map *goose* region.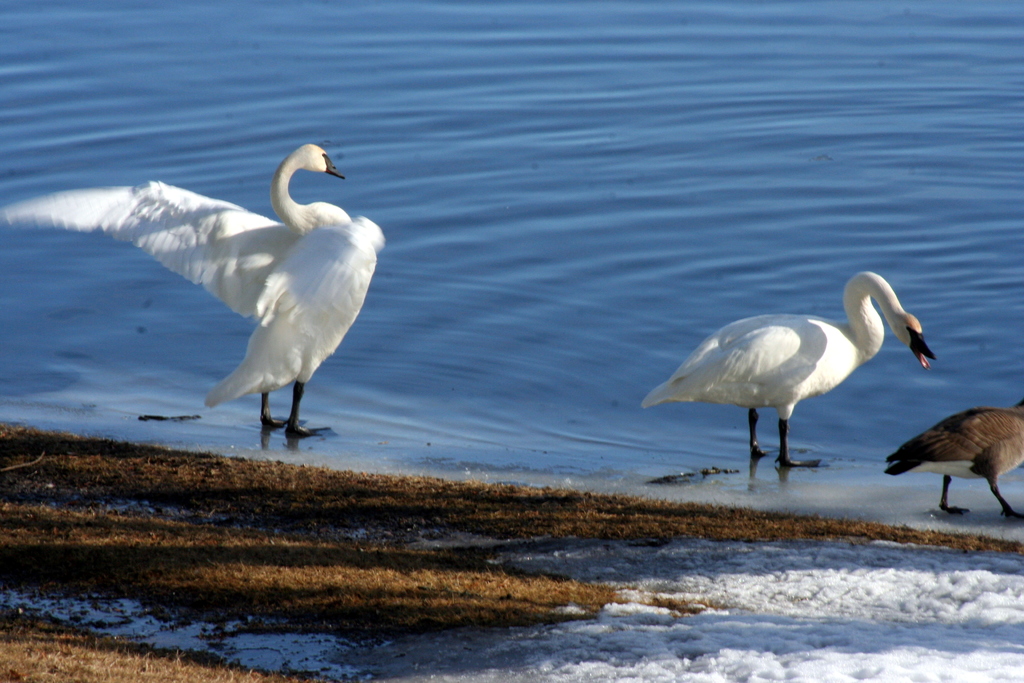
Mapped to x1=648, y1=267, x2=934, y2=473.
